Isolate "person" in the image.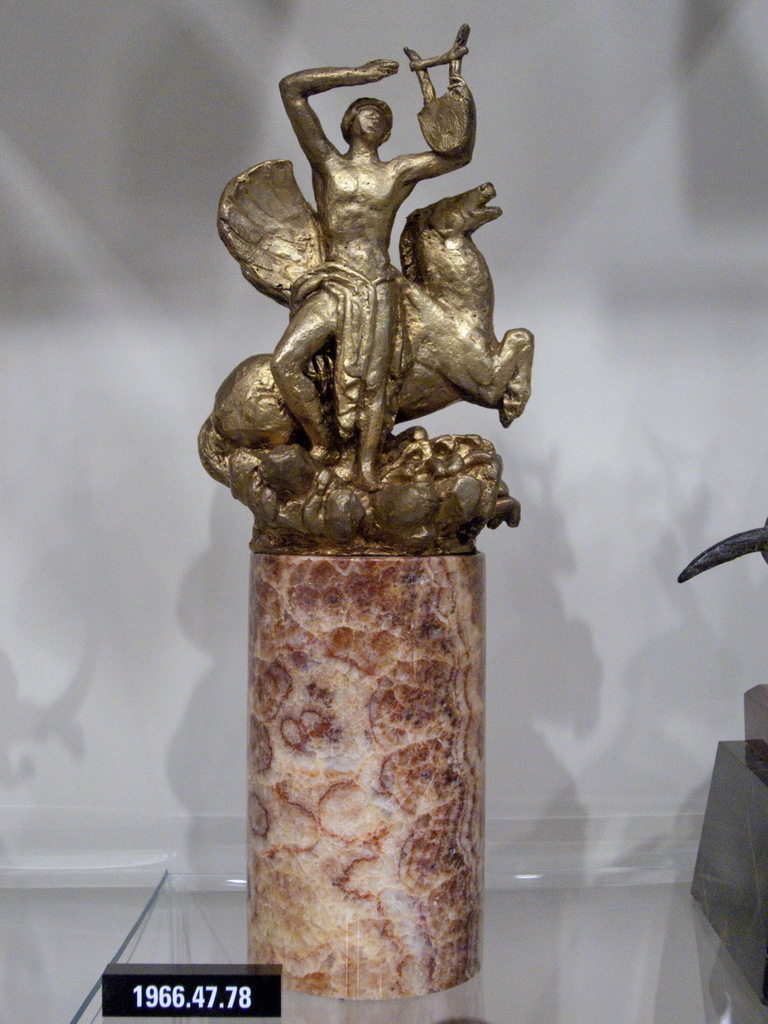
Isolated region: <region>265, 58, 477, 489</region>.
